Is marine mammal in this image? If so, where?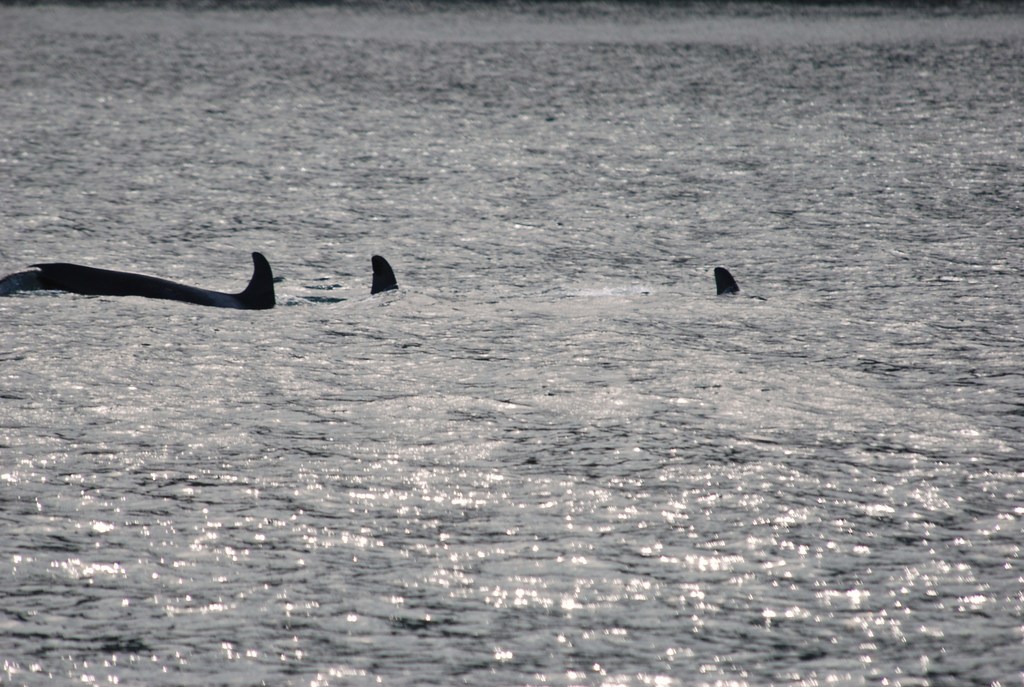
Yes, at 365 257 400 297.
